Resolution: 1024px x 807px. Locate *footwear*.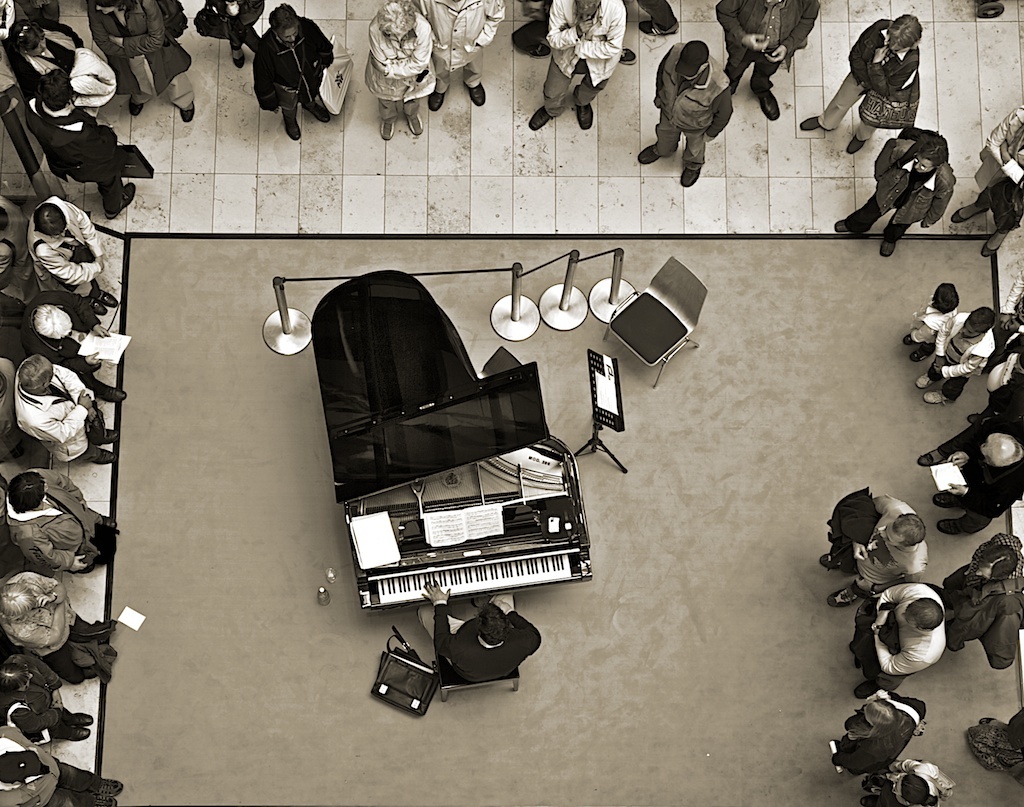
x1=679, y1=165, x2=703, y2=187.
